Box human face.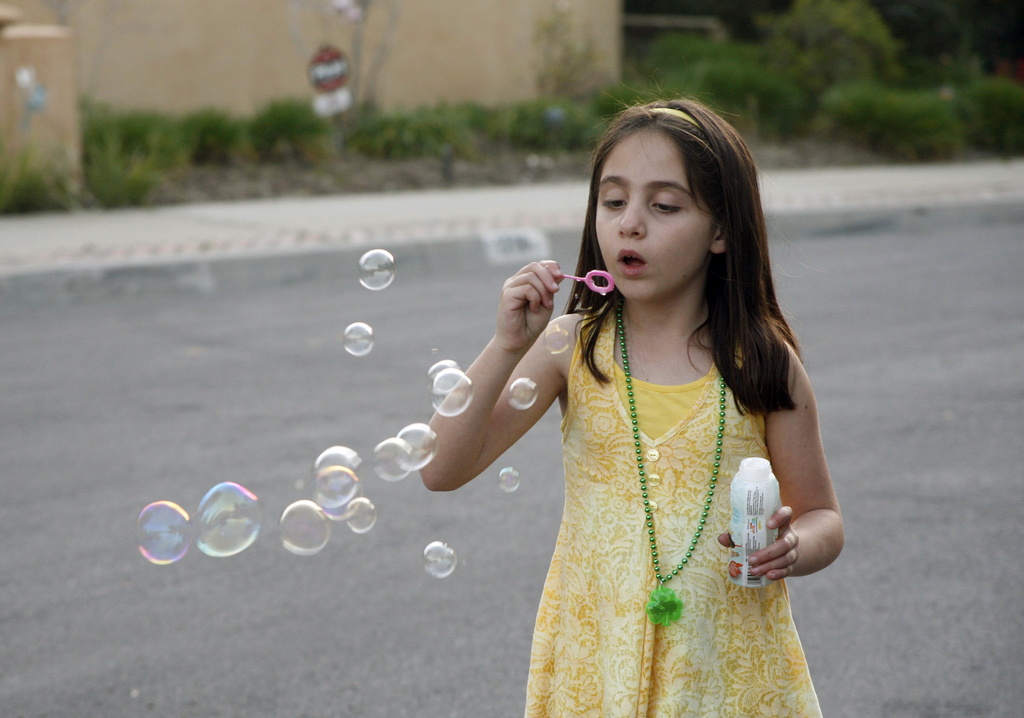
x1=594 y1=133 x2=708 y2=306.
